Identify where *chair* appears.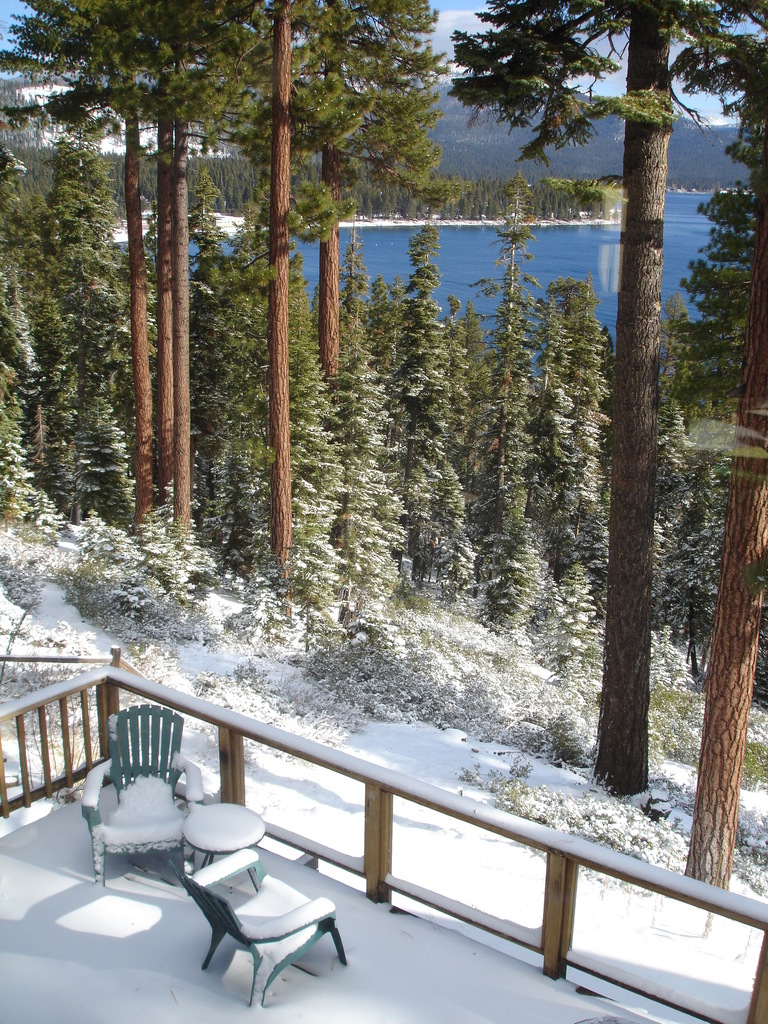
Appears at [157, 801, 356, 1002].
